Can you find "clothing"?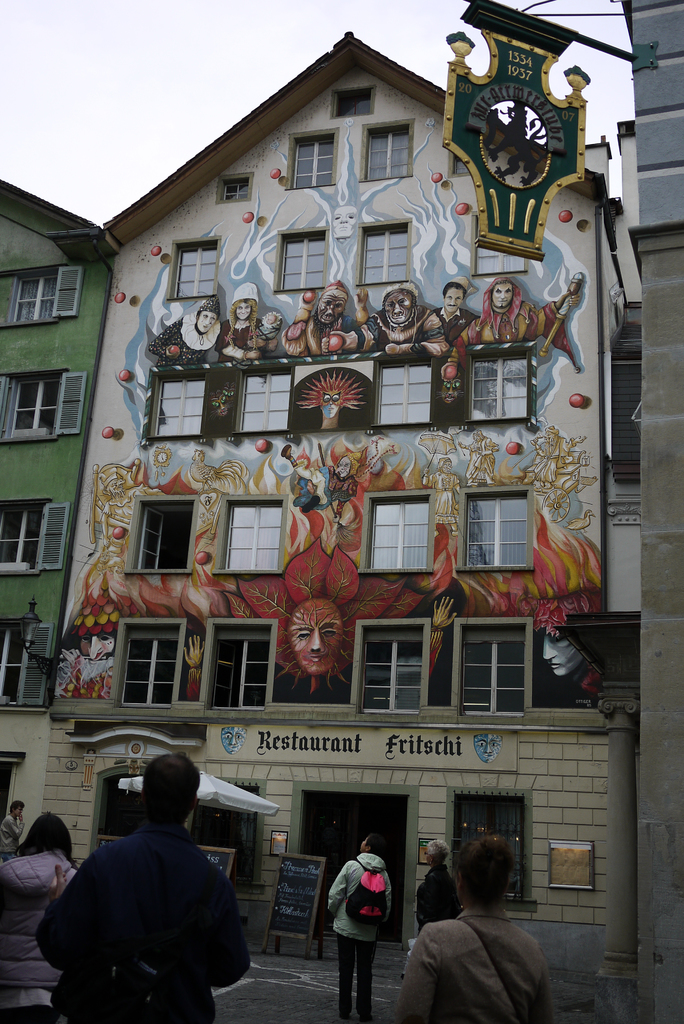
Yes, bounding box: rect(448, 299, 580, 374).
